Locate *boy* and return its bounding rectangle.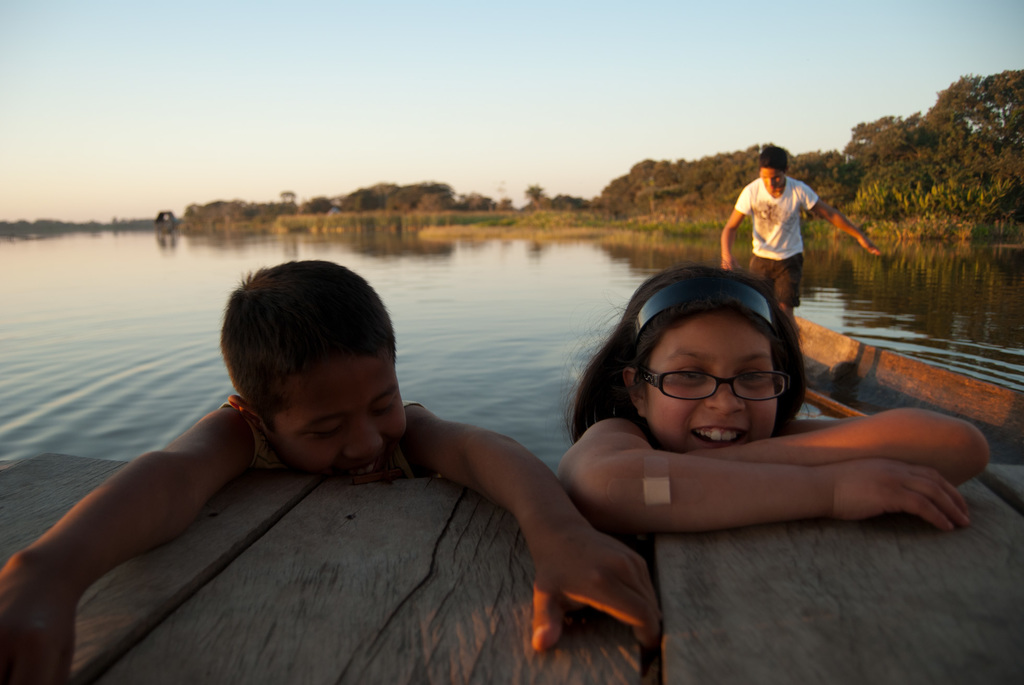
(x1=0, y1=254, x2=664, y2=684).
